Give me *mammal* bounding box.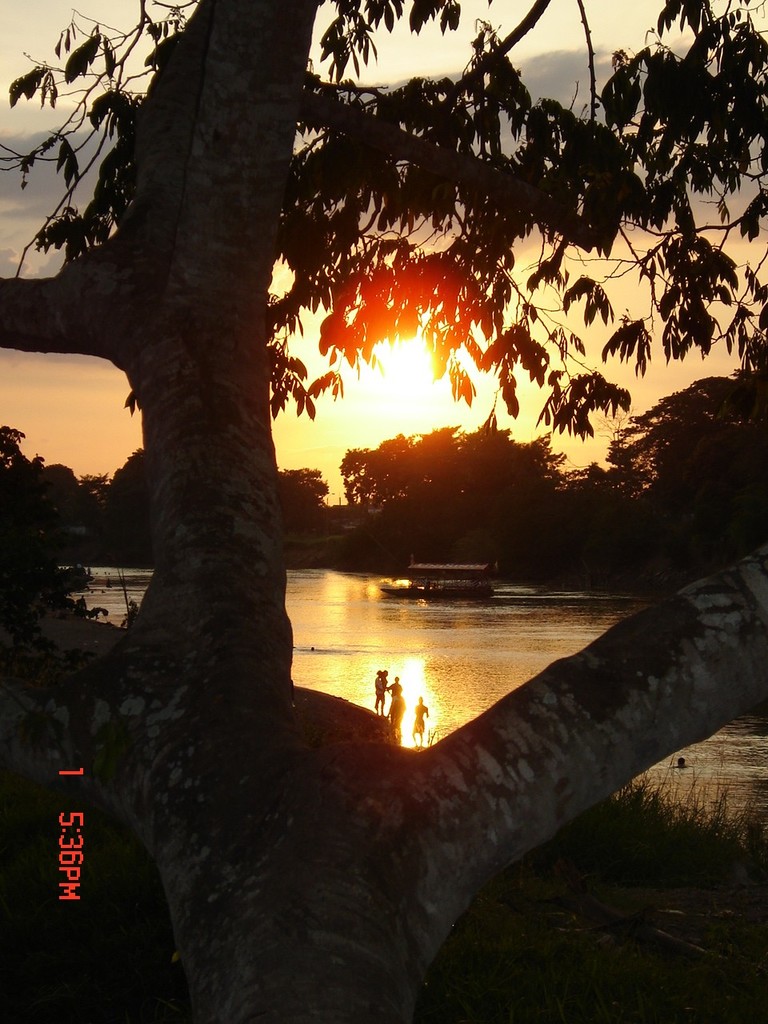
box=[374, 668, 386, 715].
